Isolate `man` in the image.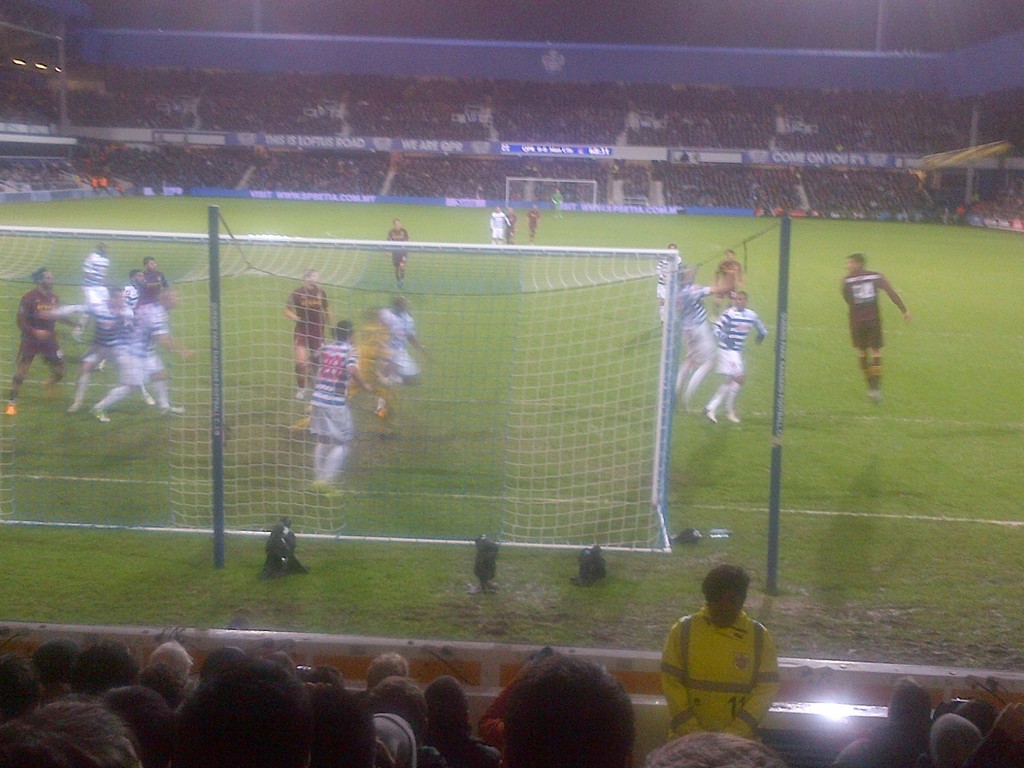
Isolated region: region(483, 201, 509, 241).
